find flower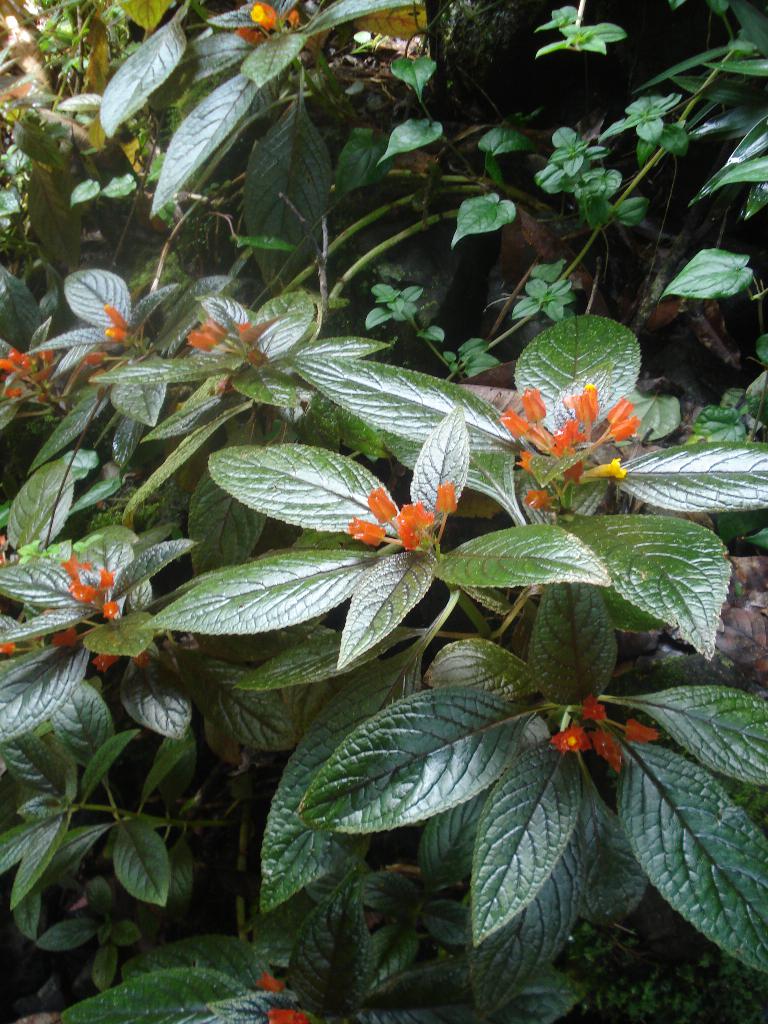
(364,486,396,522)
